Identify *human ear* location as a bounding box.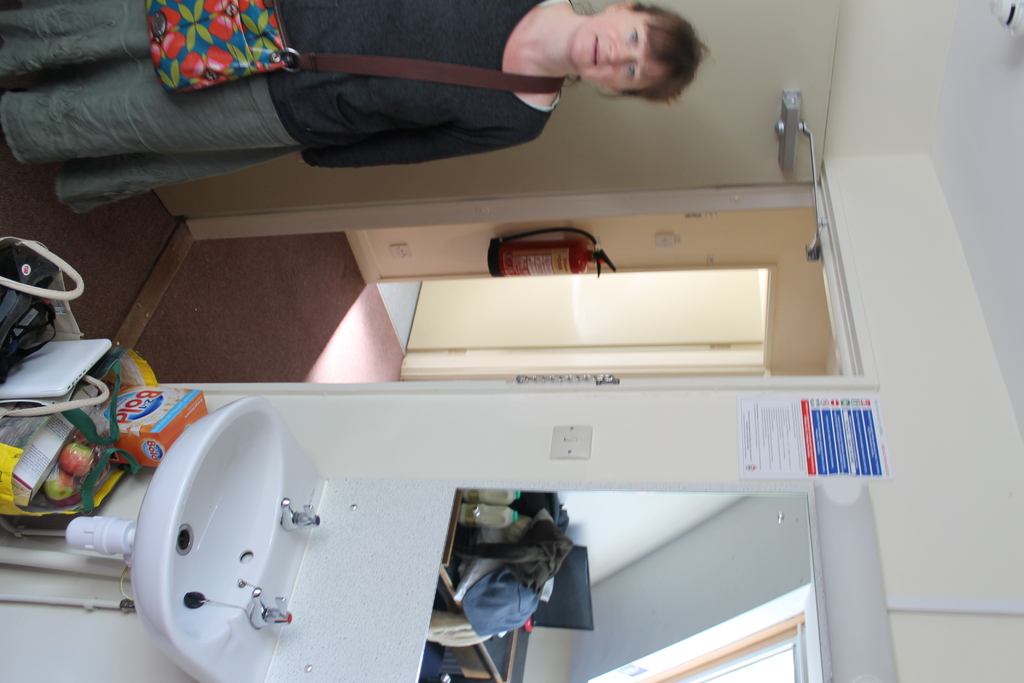
x1=607, y1=0, x2=635, y2=10.
